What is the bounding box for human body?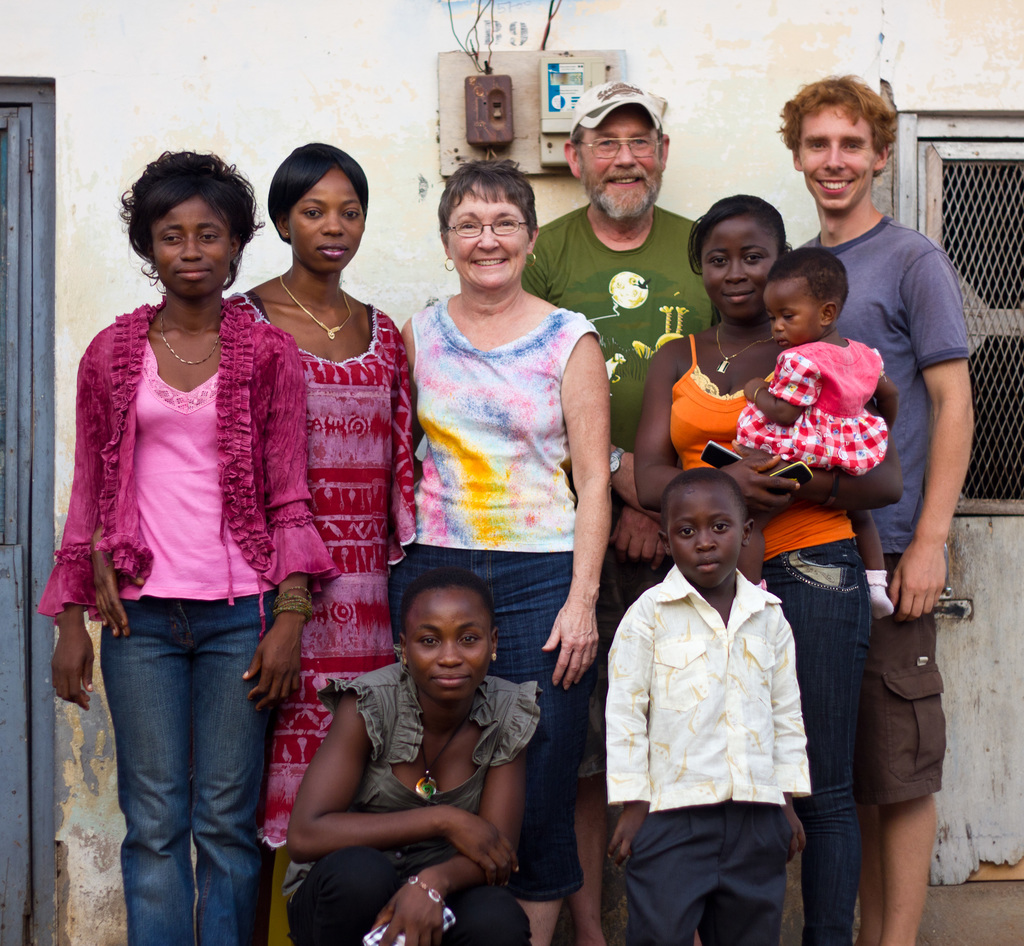
pyautogui.locateOnScreen(728, 244, 903, 581).
